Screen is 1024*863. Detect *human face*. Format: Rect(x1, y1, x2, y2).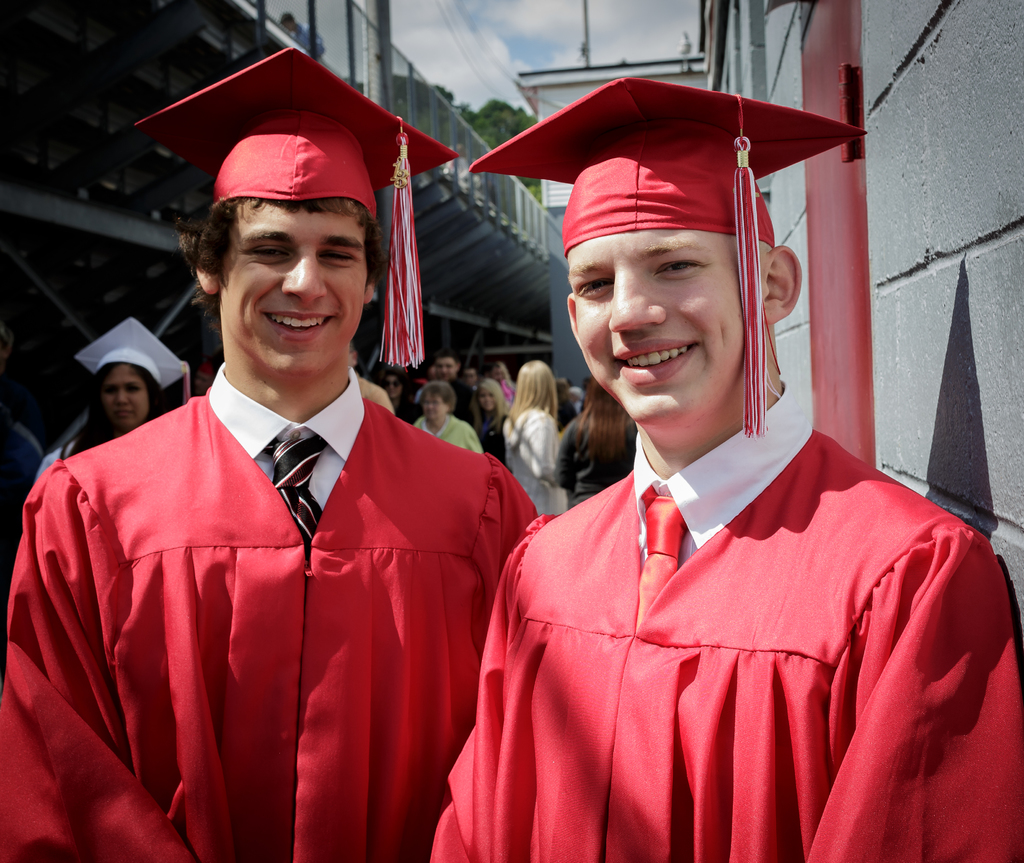
Rect(435, 359, 461, 382).
